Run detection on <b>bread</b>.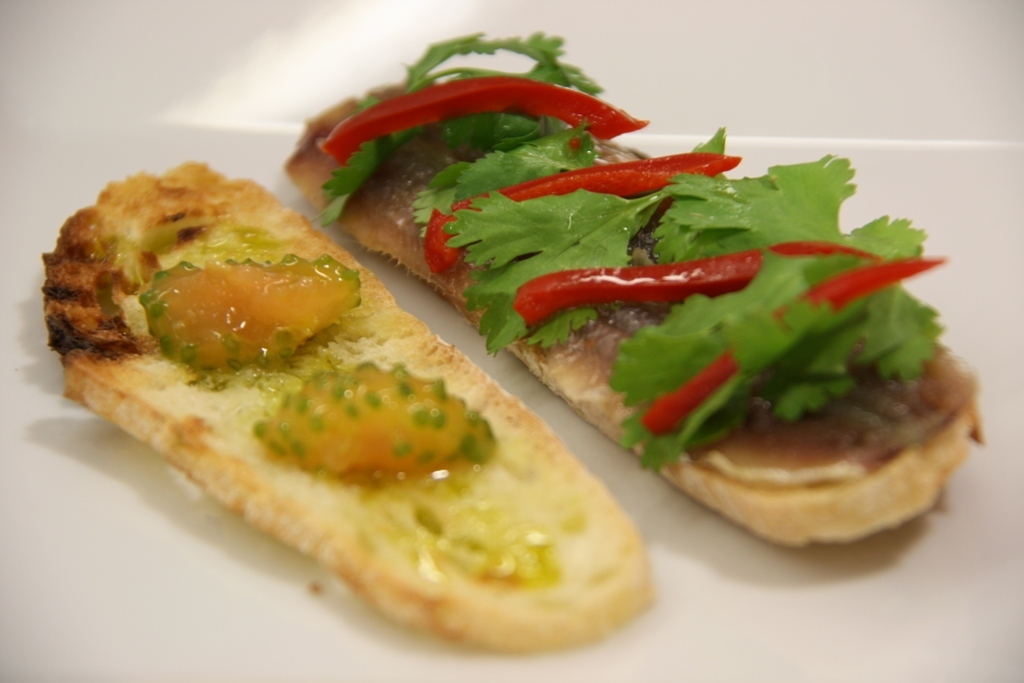
Result: x1=8 y1=171 x2=604 y2=634.
